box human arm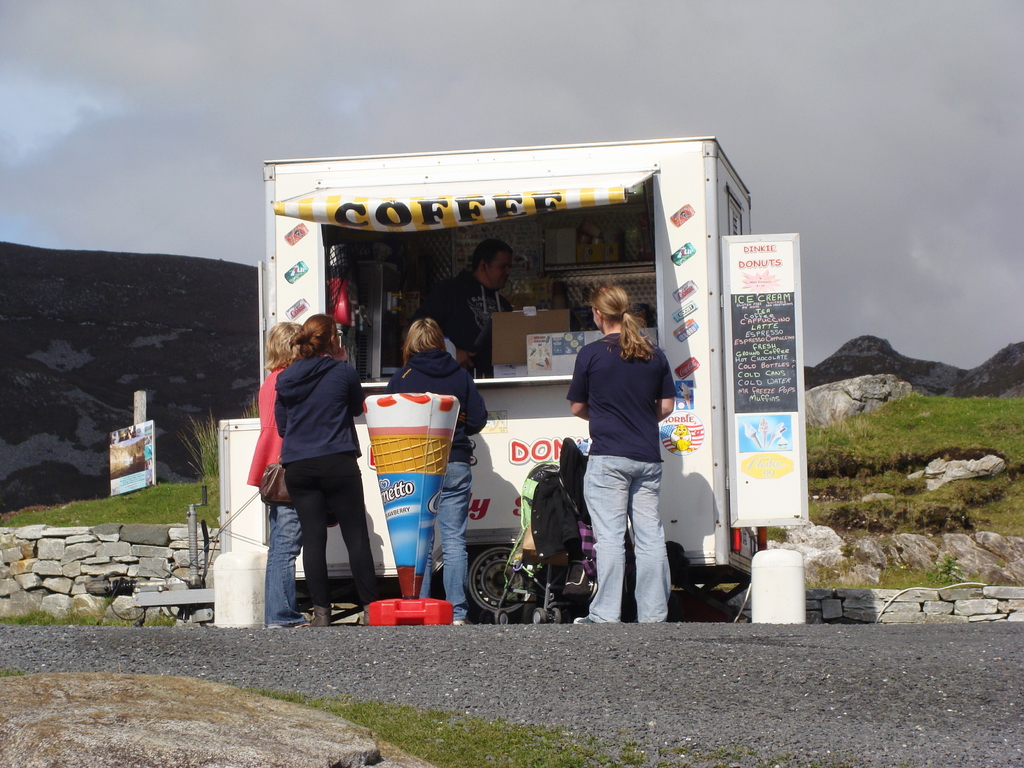
[x1=460, y1=369, x2=486, y2=436]
